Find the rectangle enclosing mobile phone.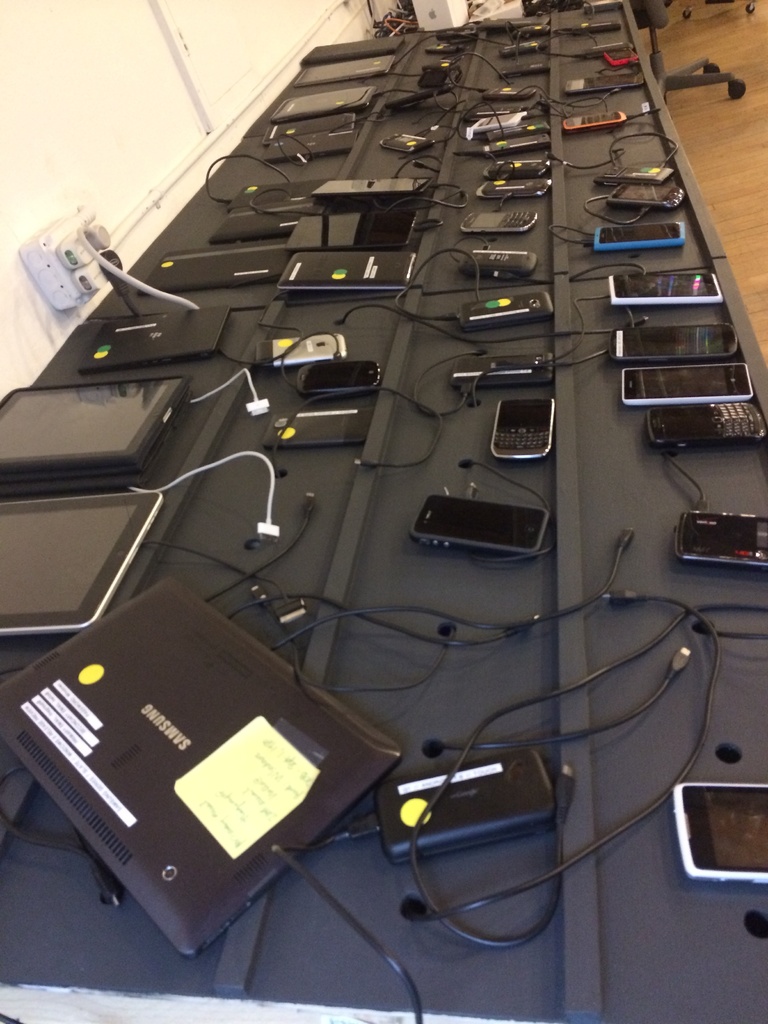
detection(417, 68, 464, 87).
